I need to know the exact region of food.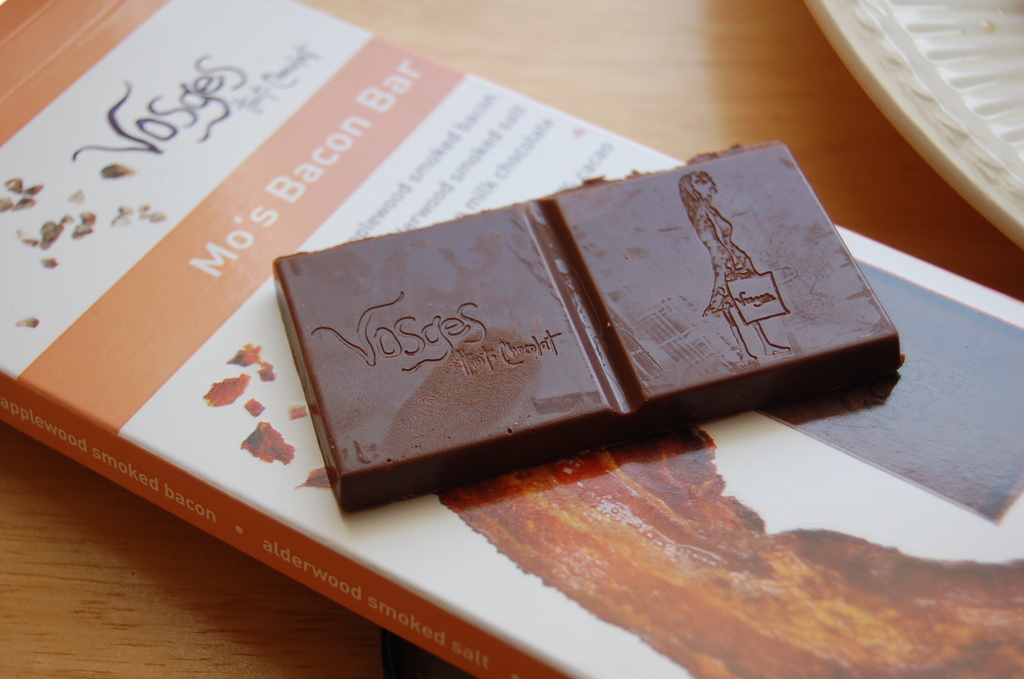
Region: 241 418 299 465.
